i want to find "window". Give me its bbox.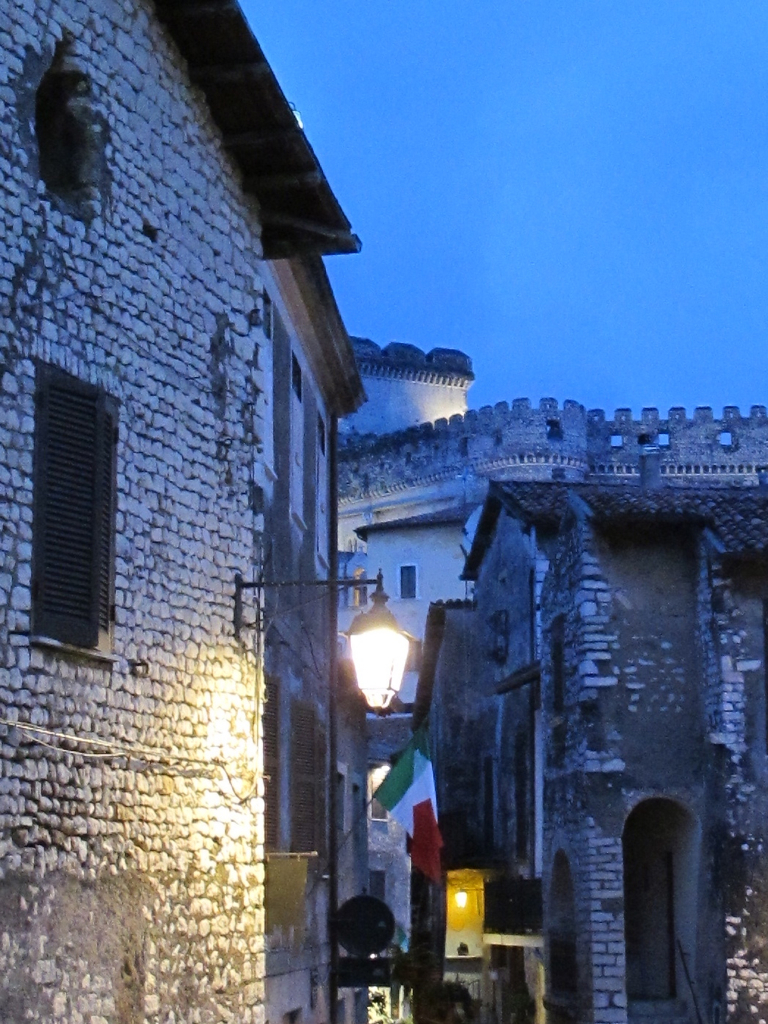
<bbox>29, 340, 123, 661</bbox>.
